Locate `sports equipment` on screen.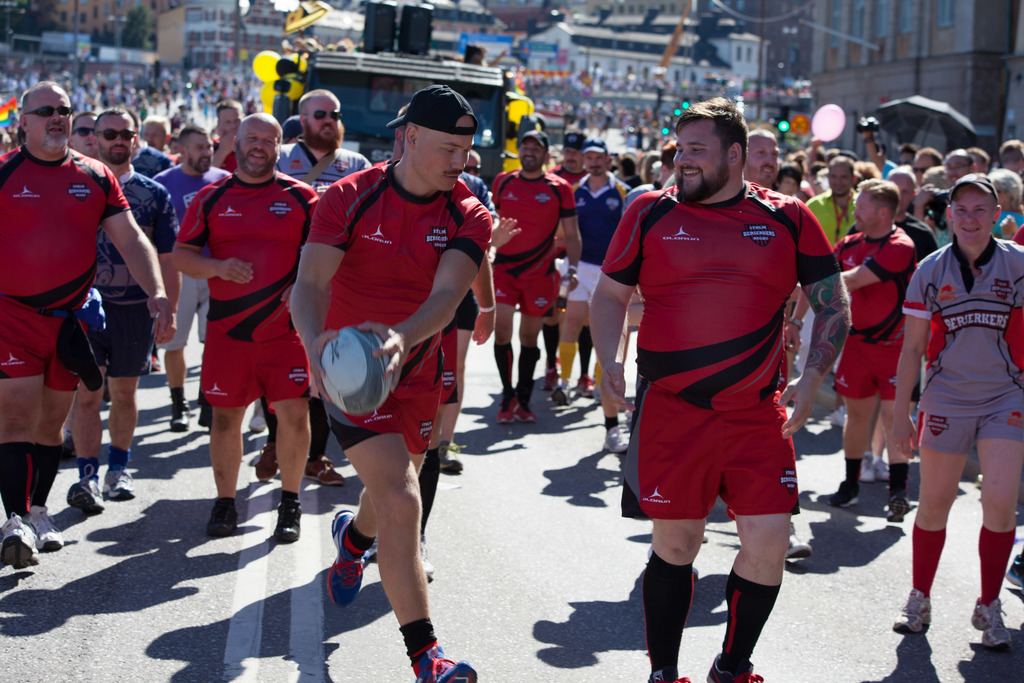
On screen at (x1=499, y1=391, x2=522, y2=422).
